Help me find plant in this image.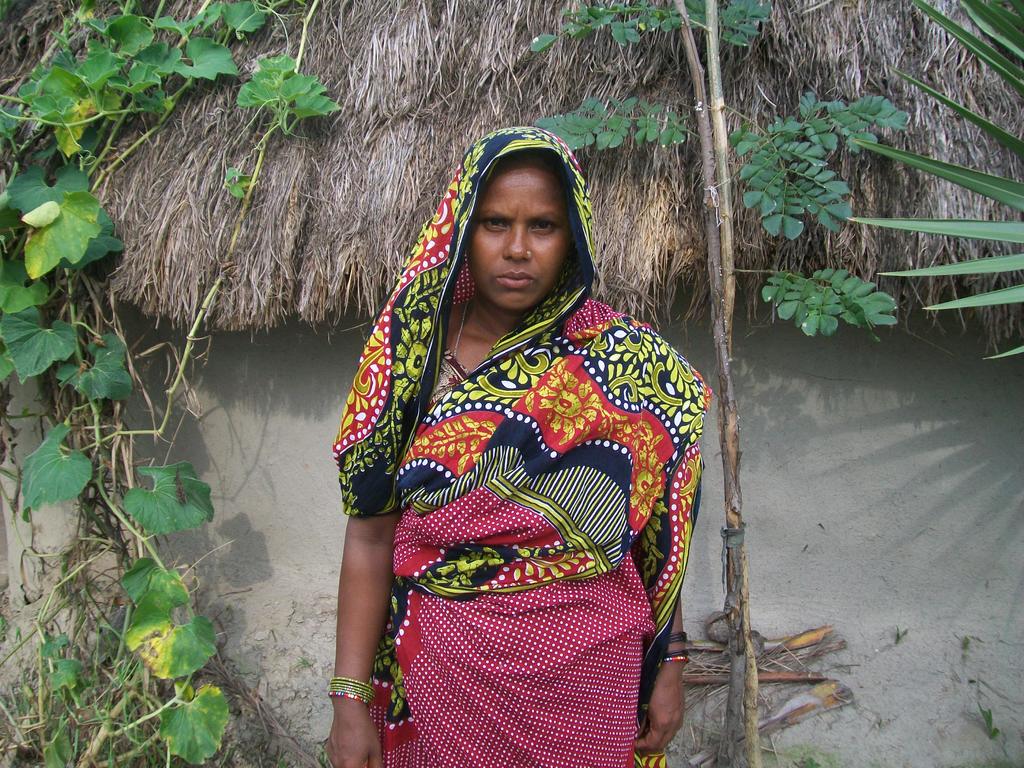
Found it: box=[803, 755, 819, 767].
